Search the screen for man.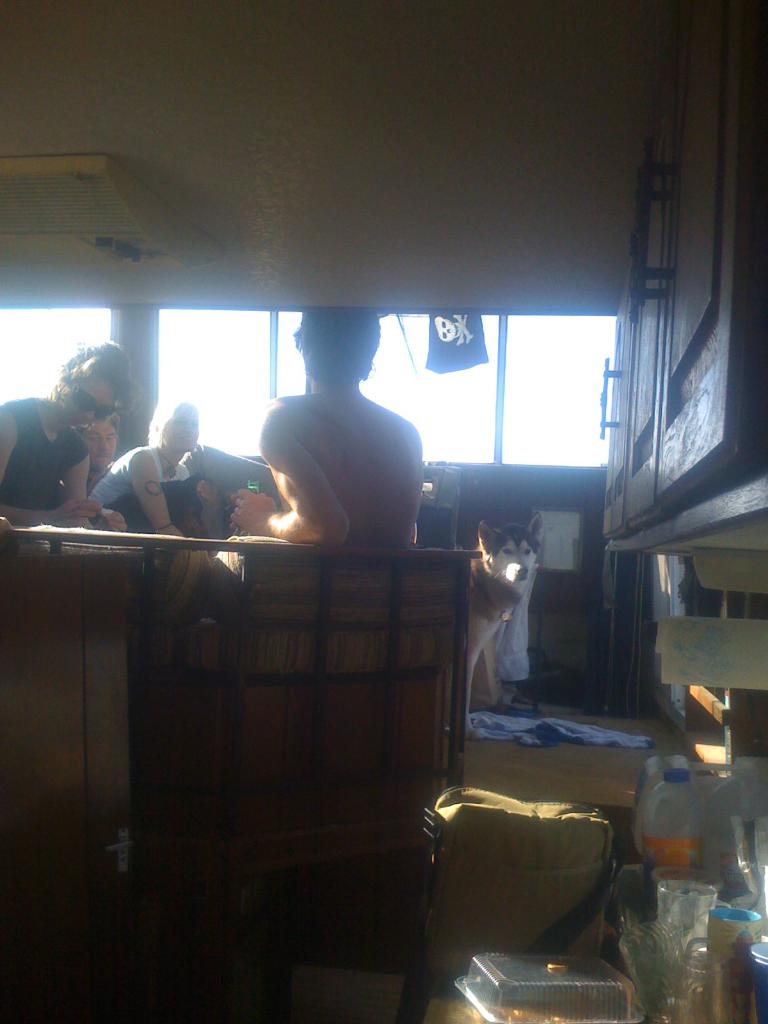
Found at region(86, 403, 220, 533).
